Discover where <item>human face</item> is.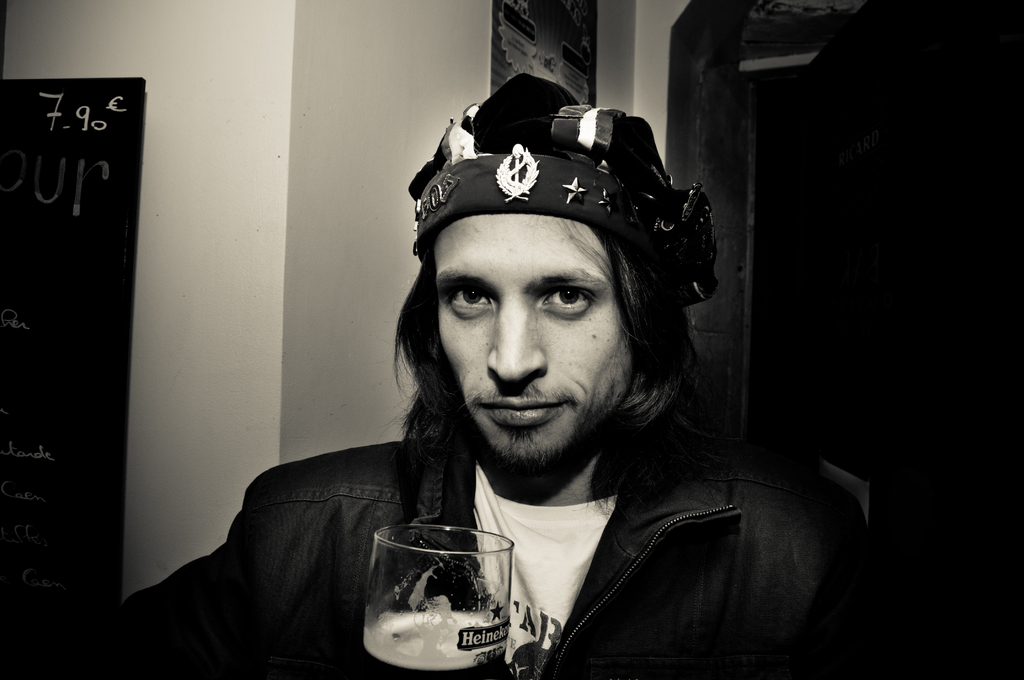
Discovered at Rect(437, 214, 637, 465).
